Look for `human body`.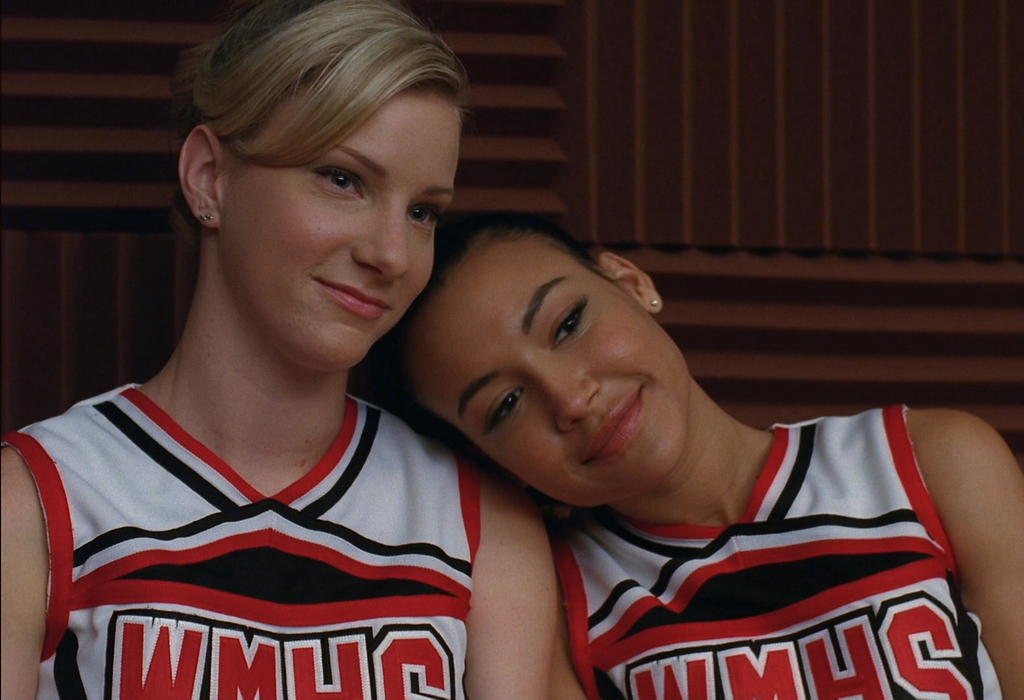
Found: {"x1": 0, "y1": 286, "x2": 562, "y2": 699}.
